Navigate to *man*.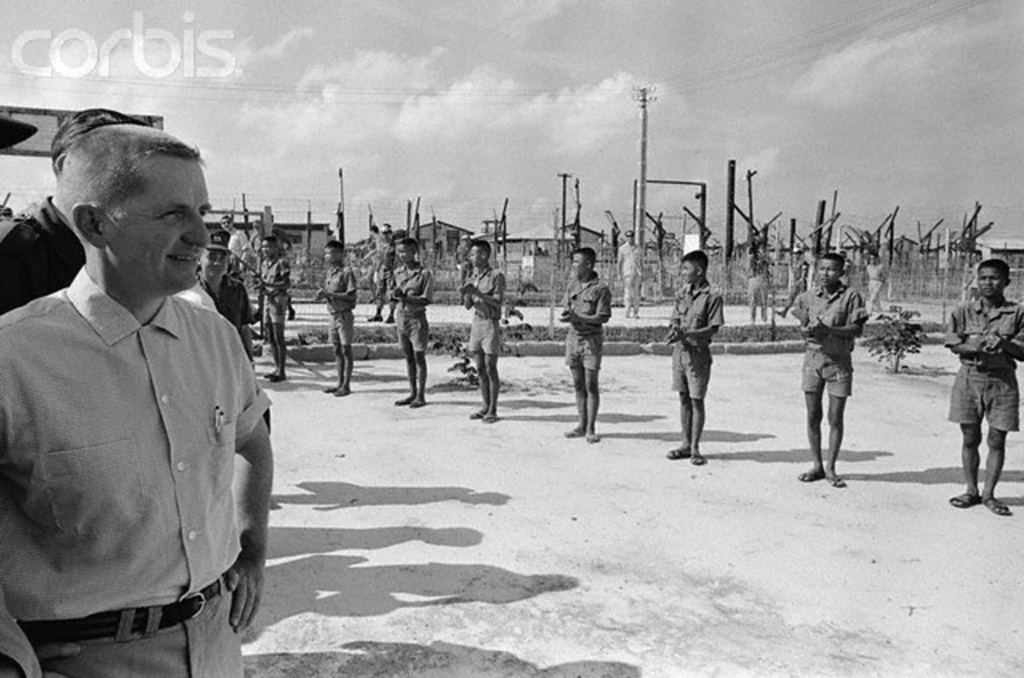
Navigation target: (246,236,290,380).
